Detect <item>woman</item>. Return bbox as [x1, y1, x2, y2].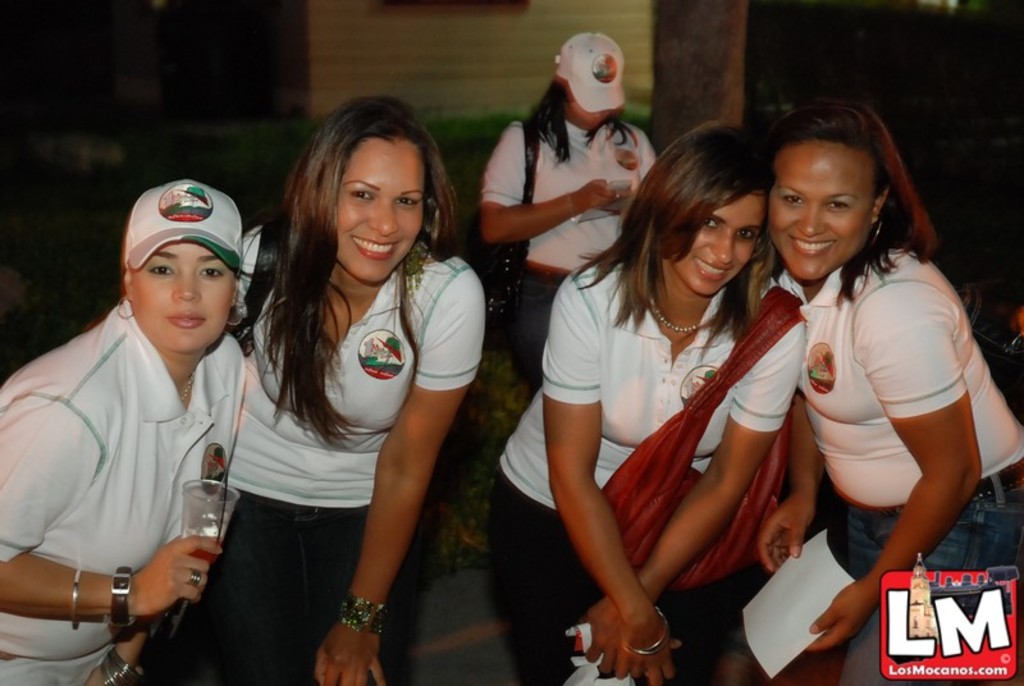
[157, 93, 484, 685].
